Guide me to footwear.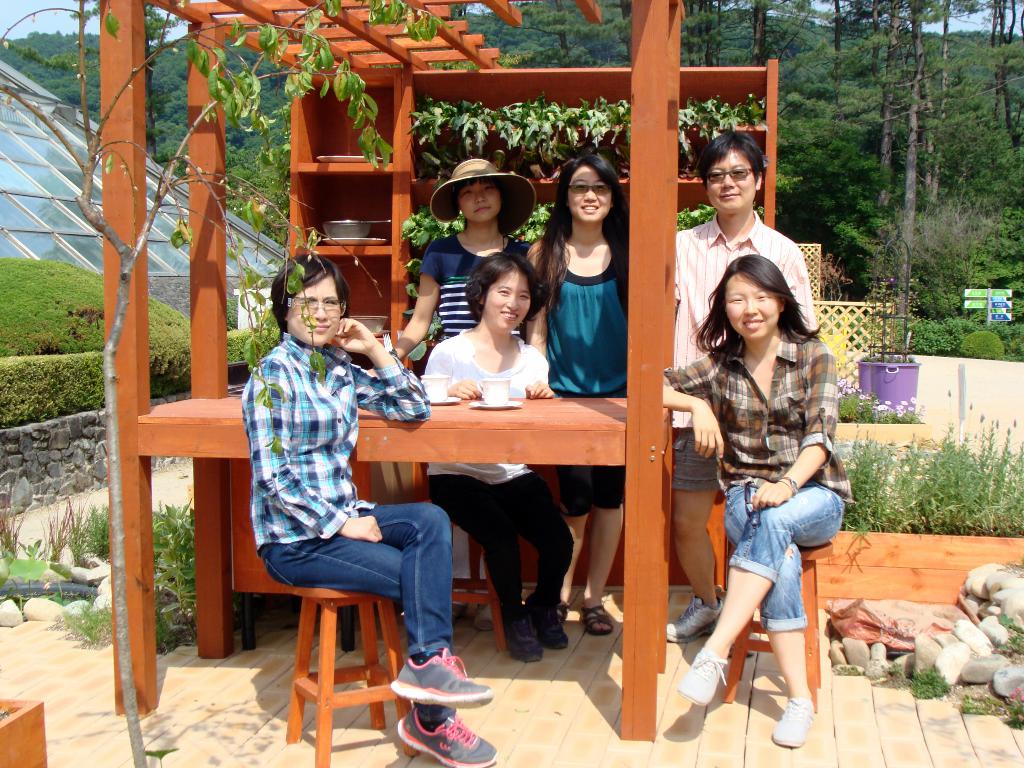
Guidance: 662:593:726:643.
